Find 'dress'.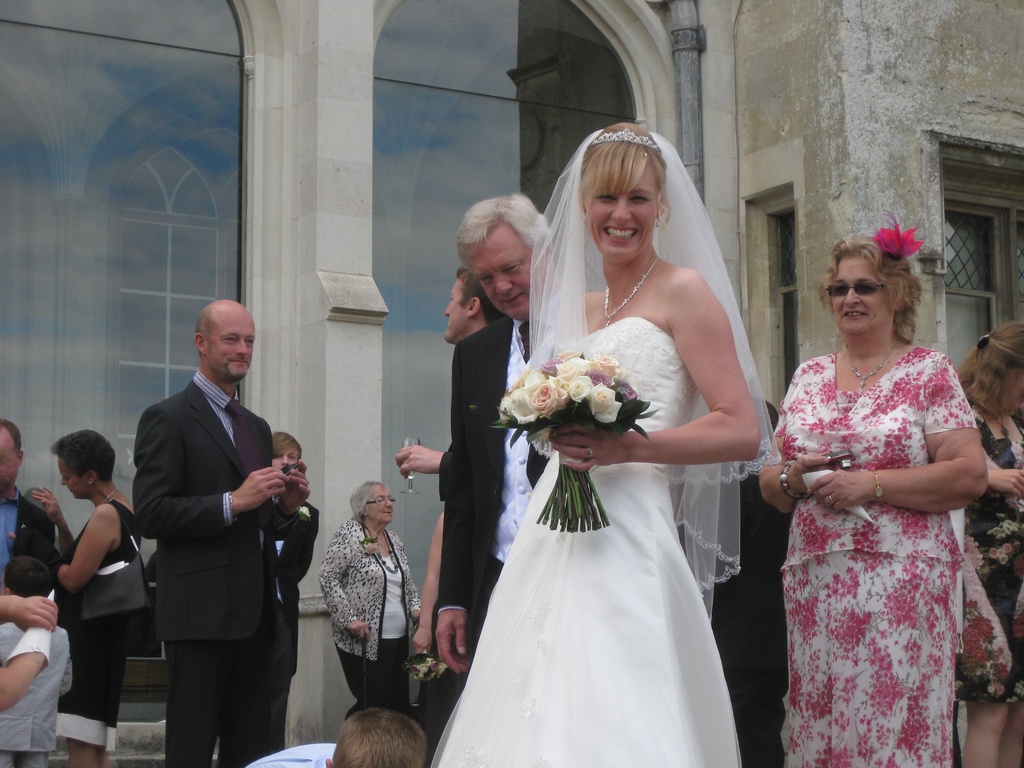
(958,404,1023,700).
